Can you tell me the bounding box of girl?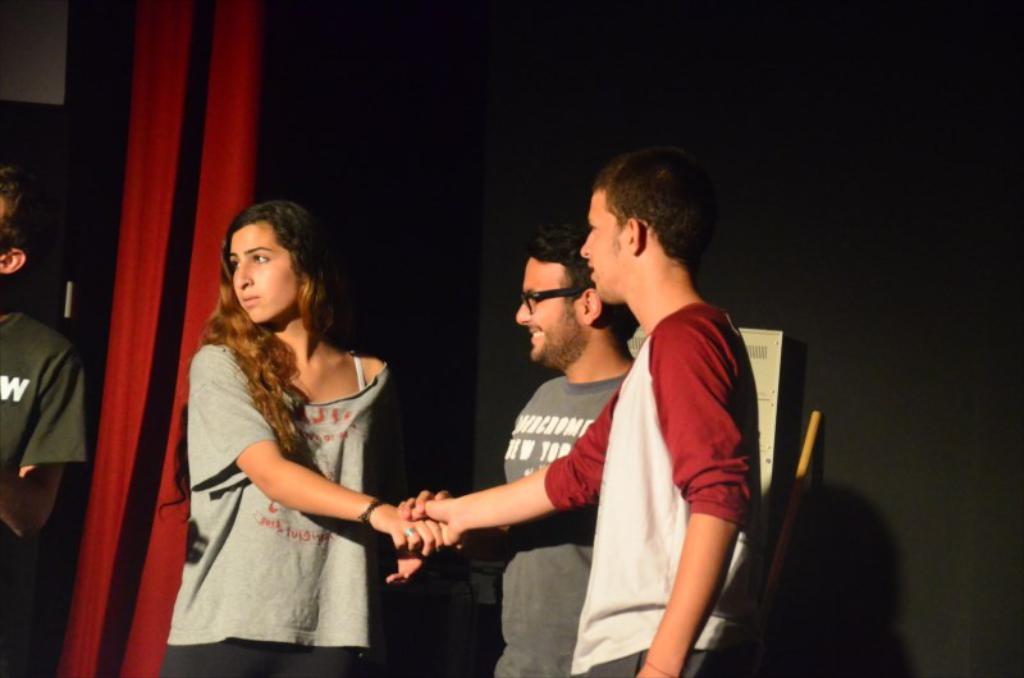
detection(163, 202, 453, 675).
